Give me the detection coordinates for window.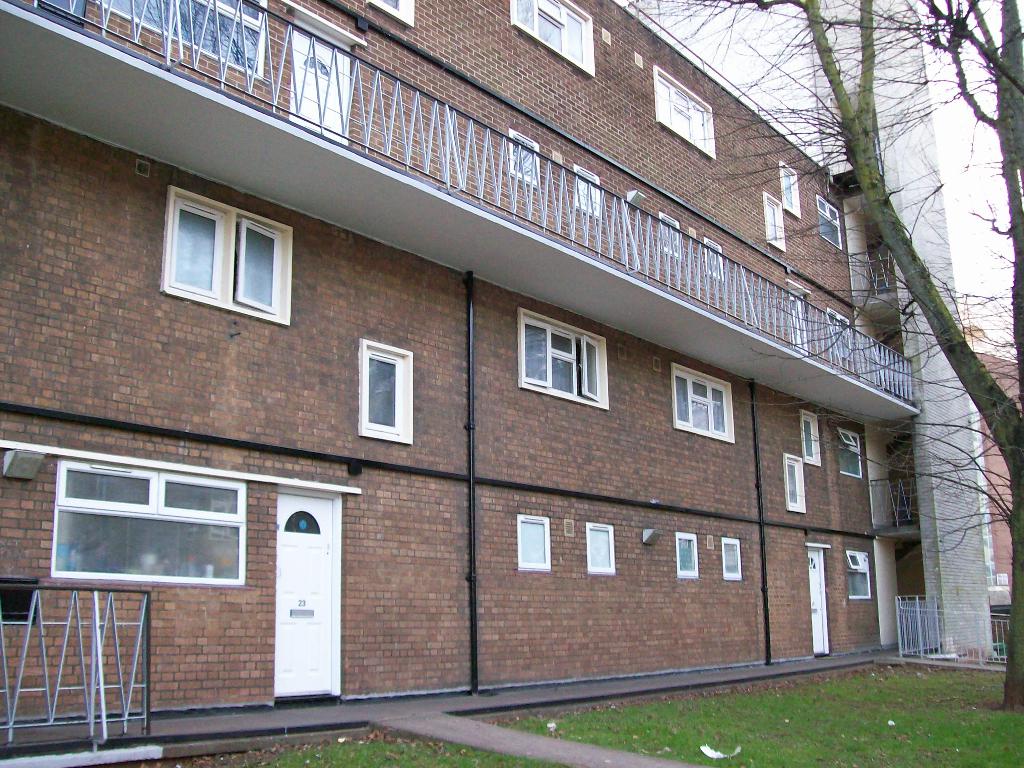
box(499, 0, 600, 84).
